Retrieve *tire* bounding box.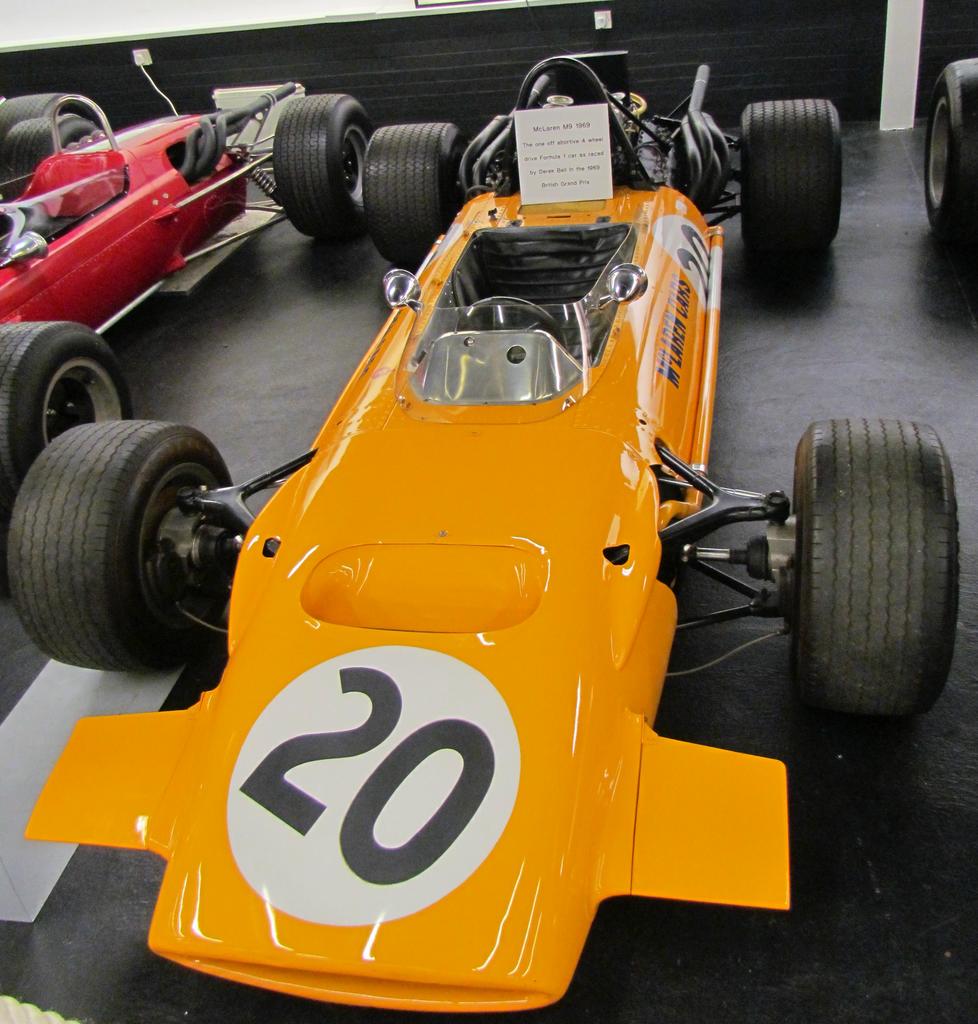
Bounding box: l=366, t=129, r=467, b=262.
